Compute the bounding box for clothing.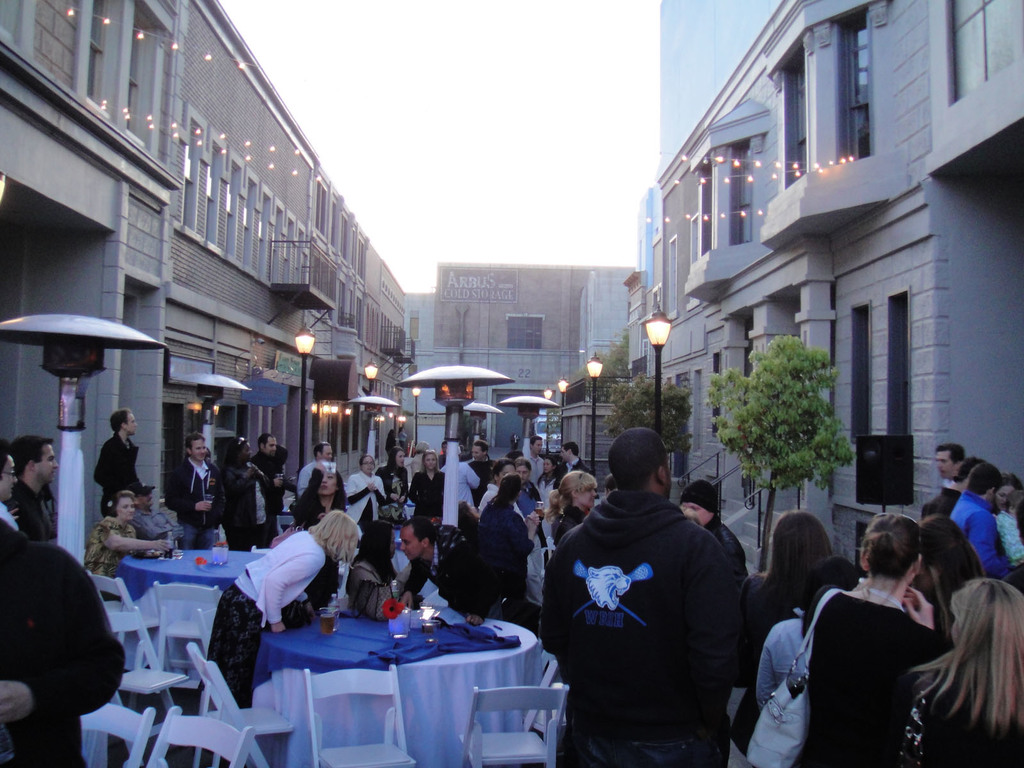
Rect(401, 522, 518, 623).
